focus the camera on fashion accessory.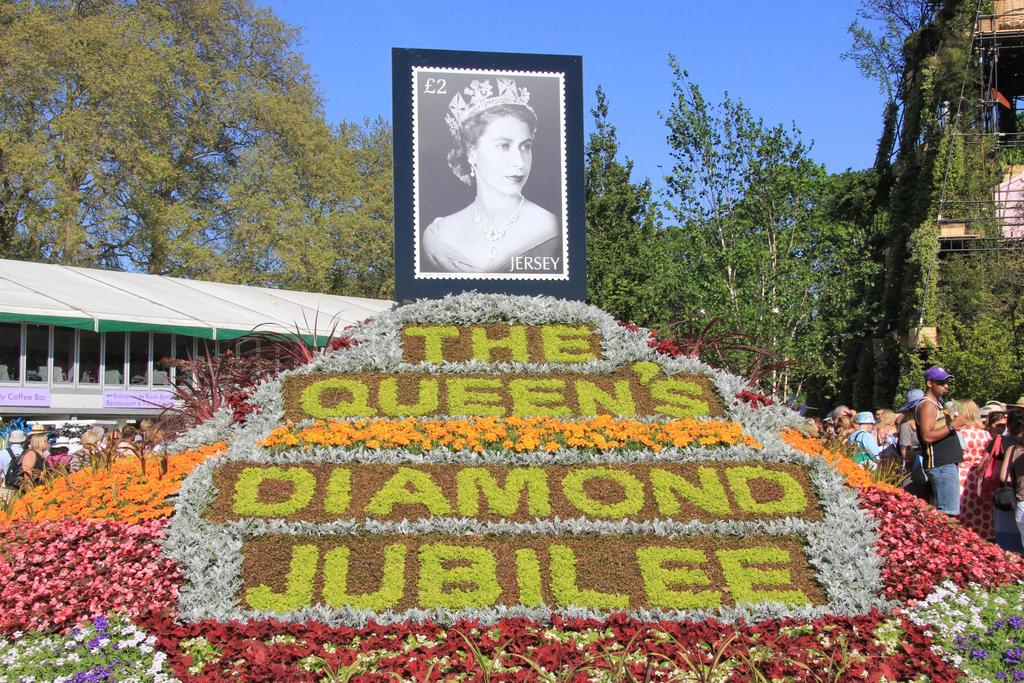
Focus region: 446 72 535 139.
